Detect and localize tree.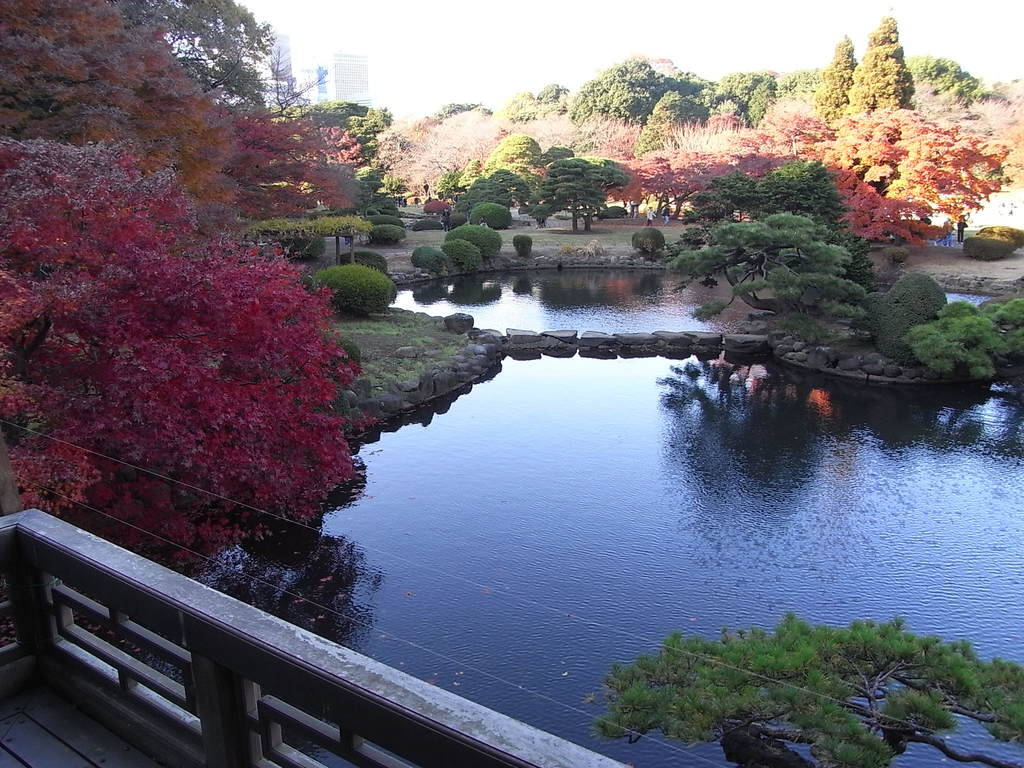
Localized at {"left": 628, "top": 152, "right": 672, "bottom": 207}.
